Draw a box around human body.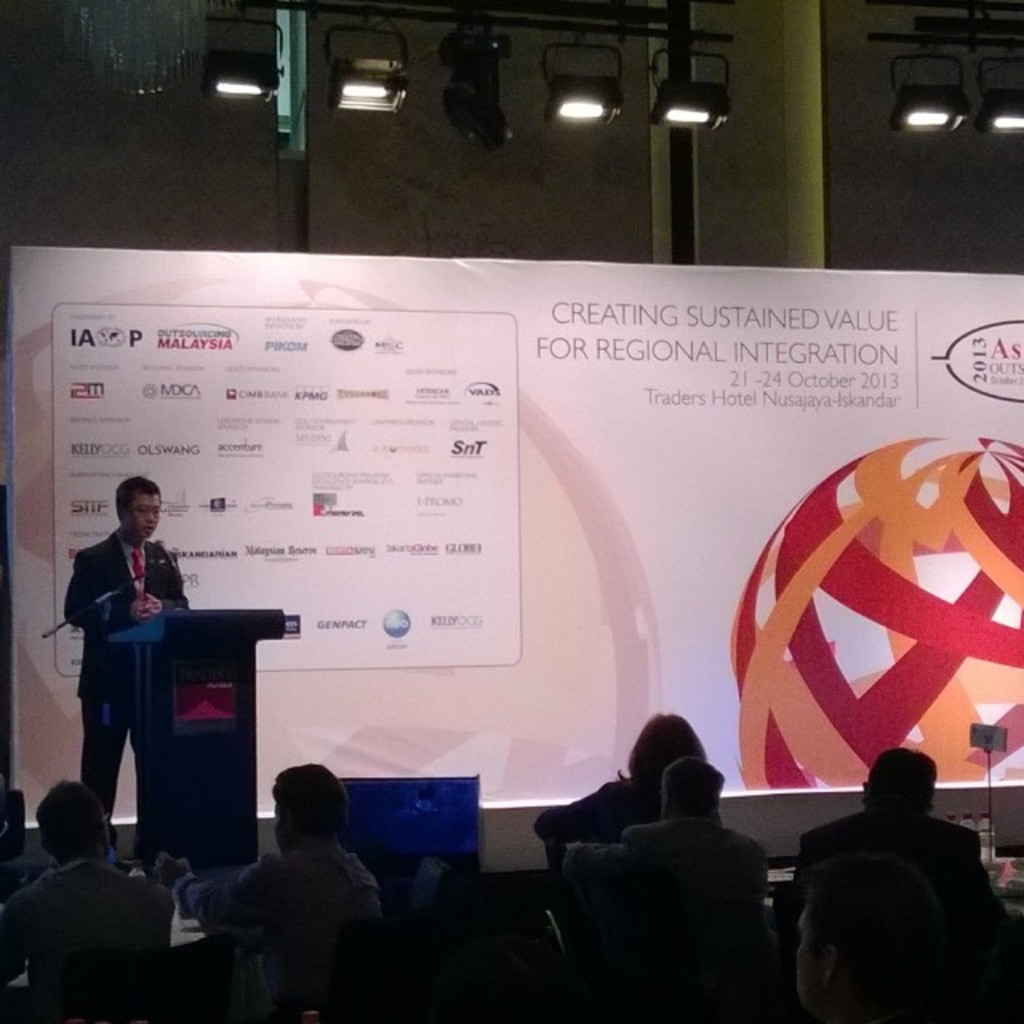
x1=795 y1=845 x2=947 y2=1022.
